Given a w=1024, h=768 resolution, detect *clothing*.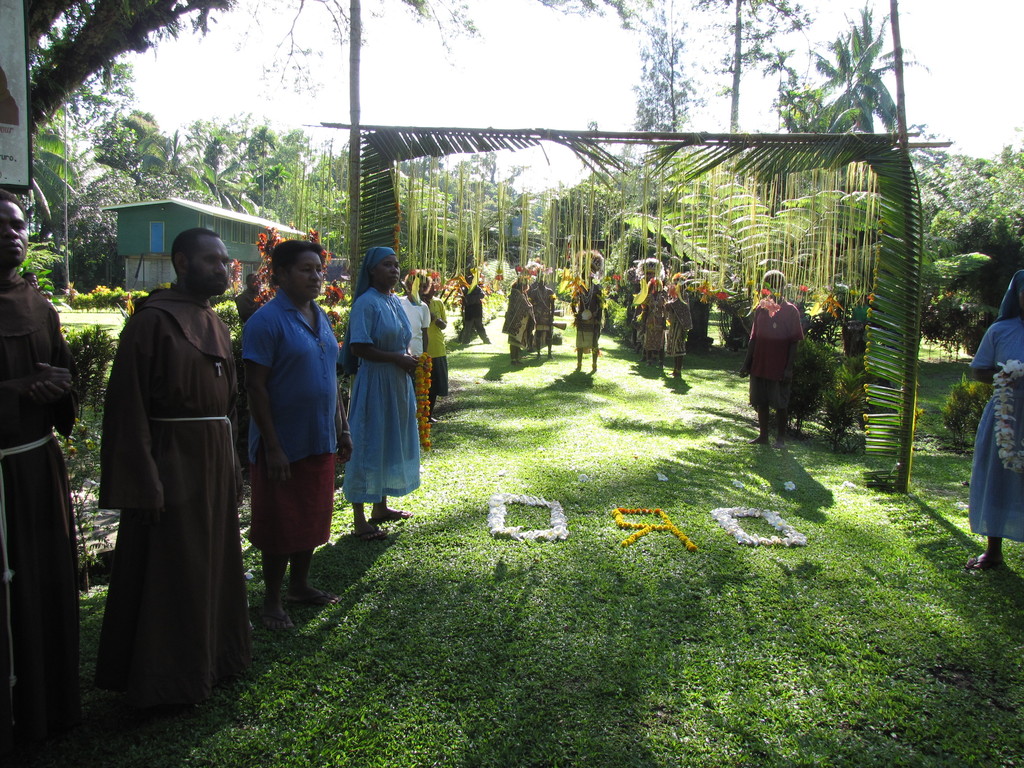
l=92, t=233, r=244, b=719.
